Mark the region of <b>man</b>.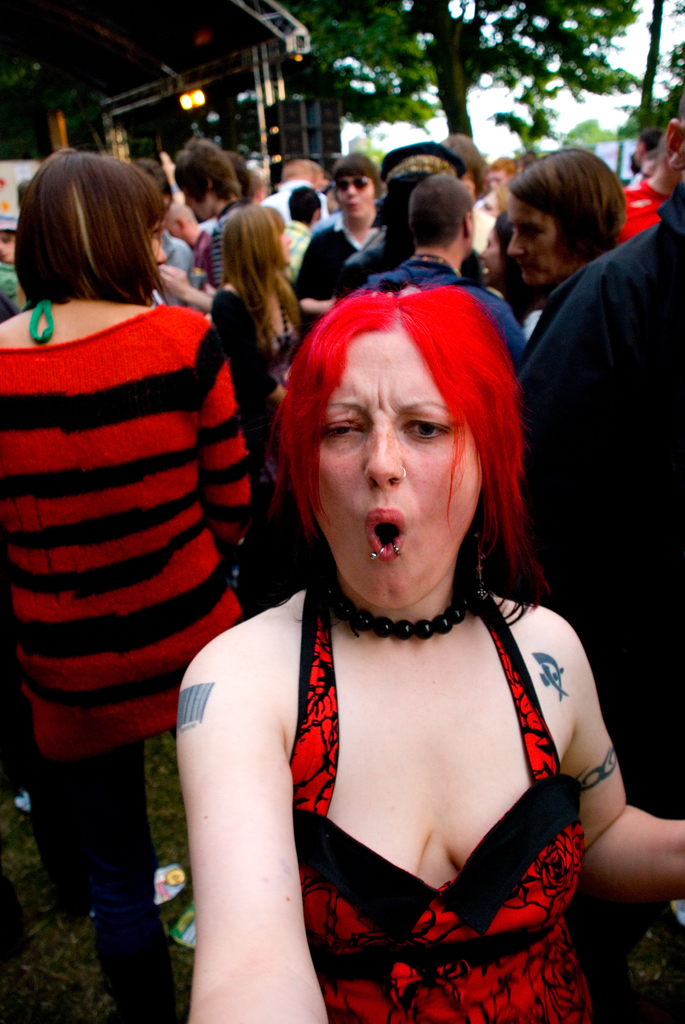
Region: <region>129, 155, 195, 311</region>.
